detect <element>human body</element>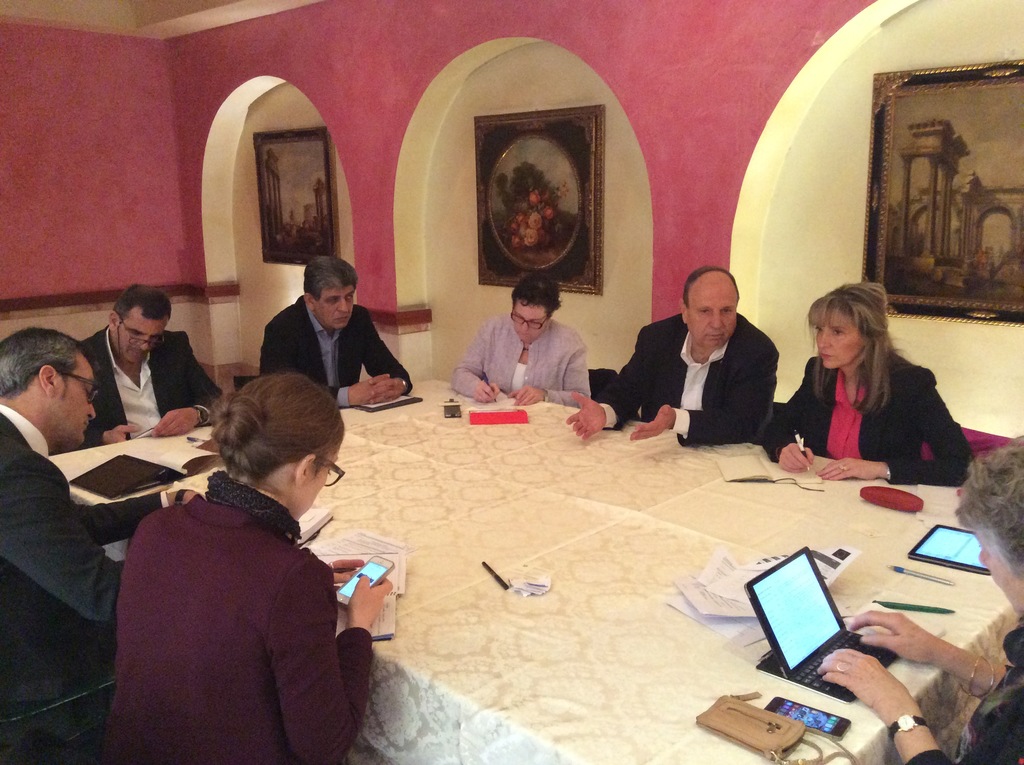
566:264:778:448
